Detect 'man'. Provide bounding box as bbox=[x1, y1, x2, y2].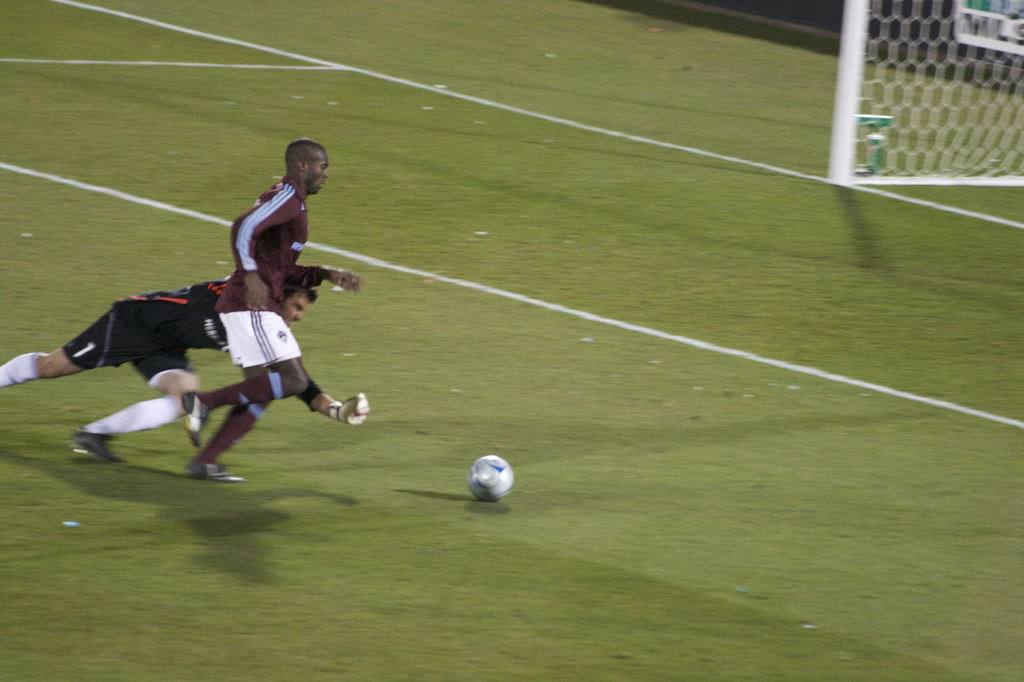
bbox=[0, 277, 373, 465].
